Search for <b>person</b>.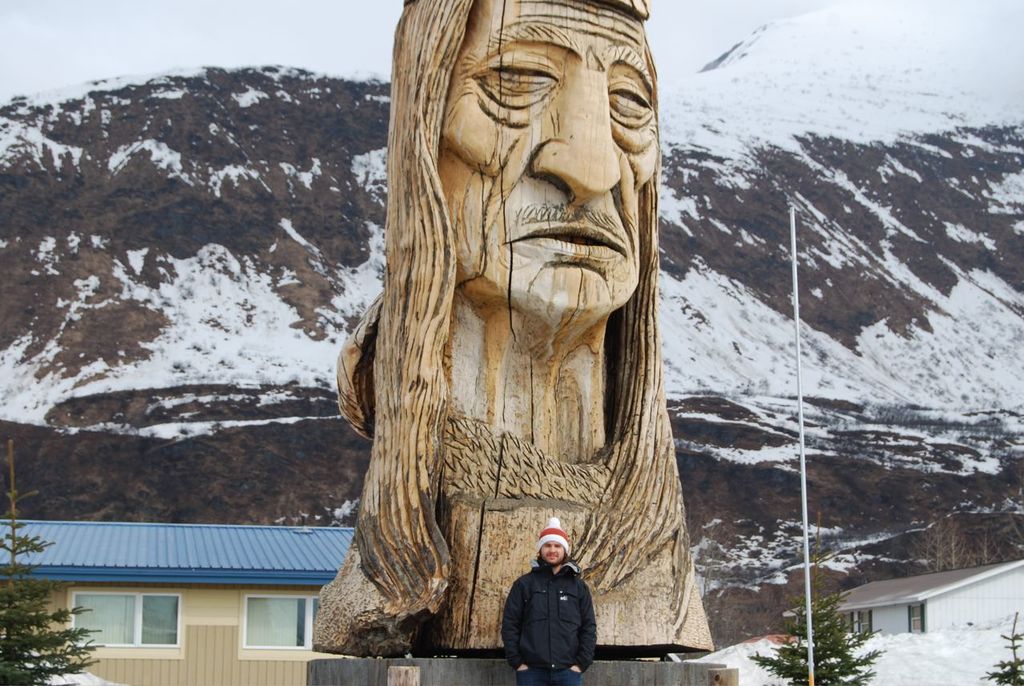
Found at box=[502, 519, 595, 680].
